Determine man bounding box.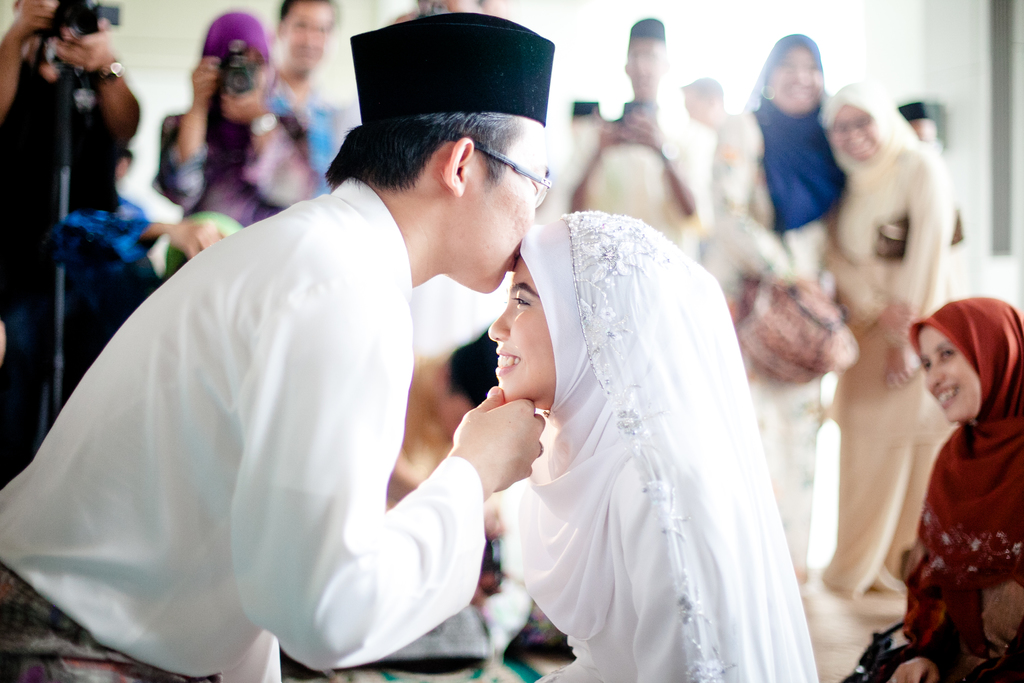
Determined: [left=264, top=0, right=351, bottom=194].
